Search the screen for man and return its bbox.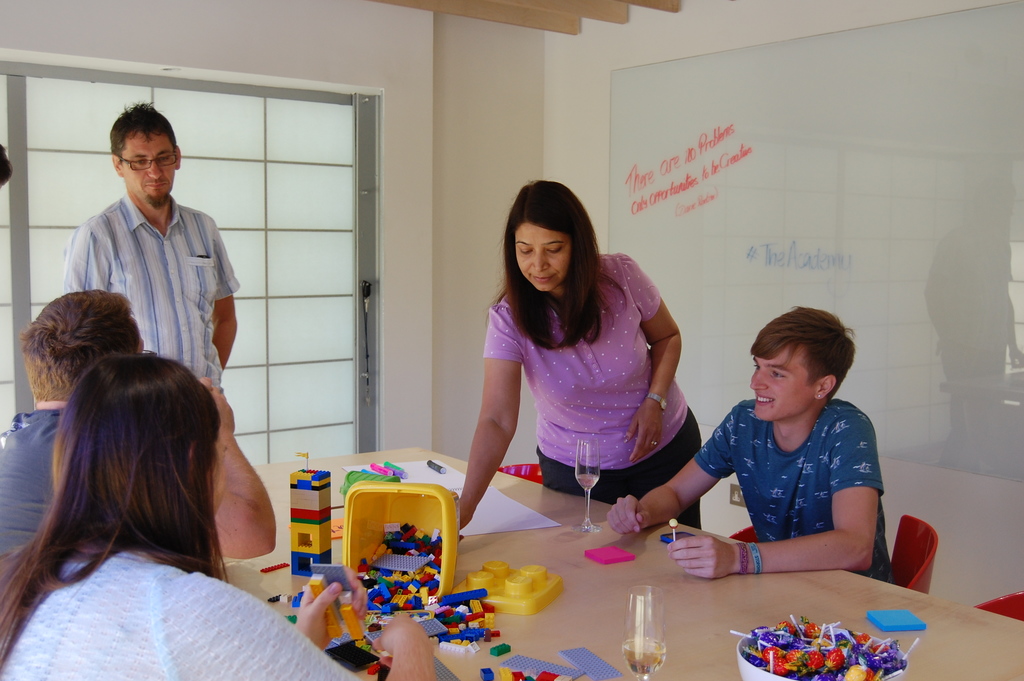
Found: (left=52, top=88, right=239, bottom=397).
